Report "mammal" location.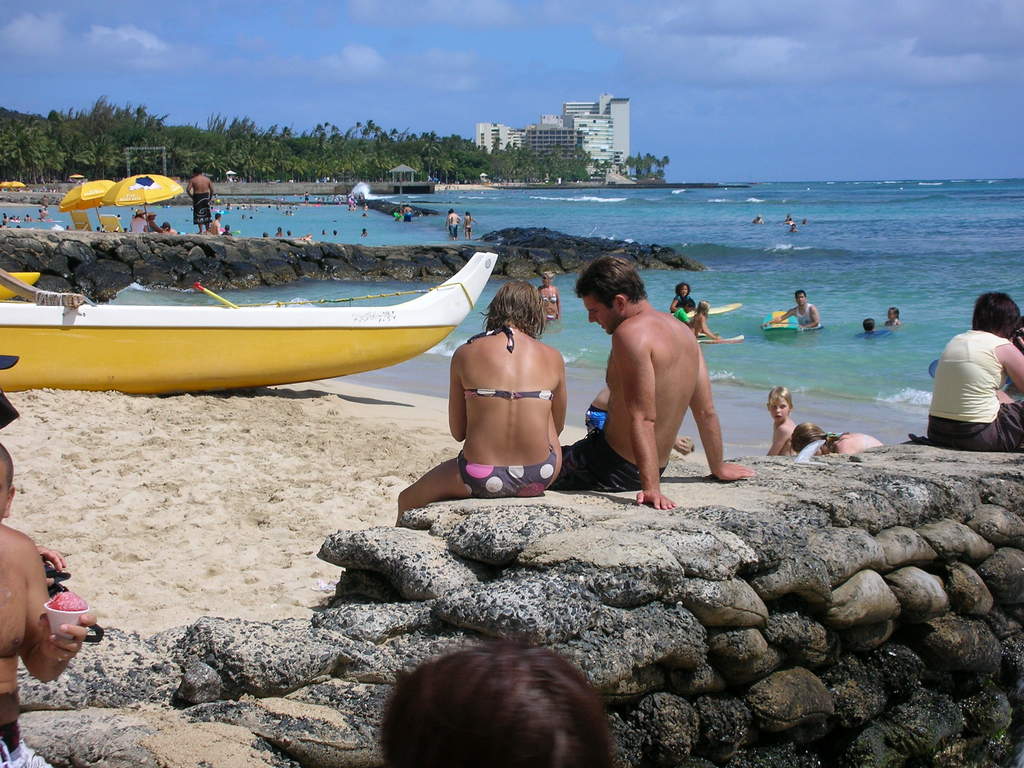
Report: (x1=460, y1=207, x2=479, y2=236).
